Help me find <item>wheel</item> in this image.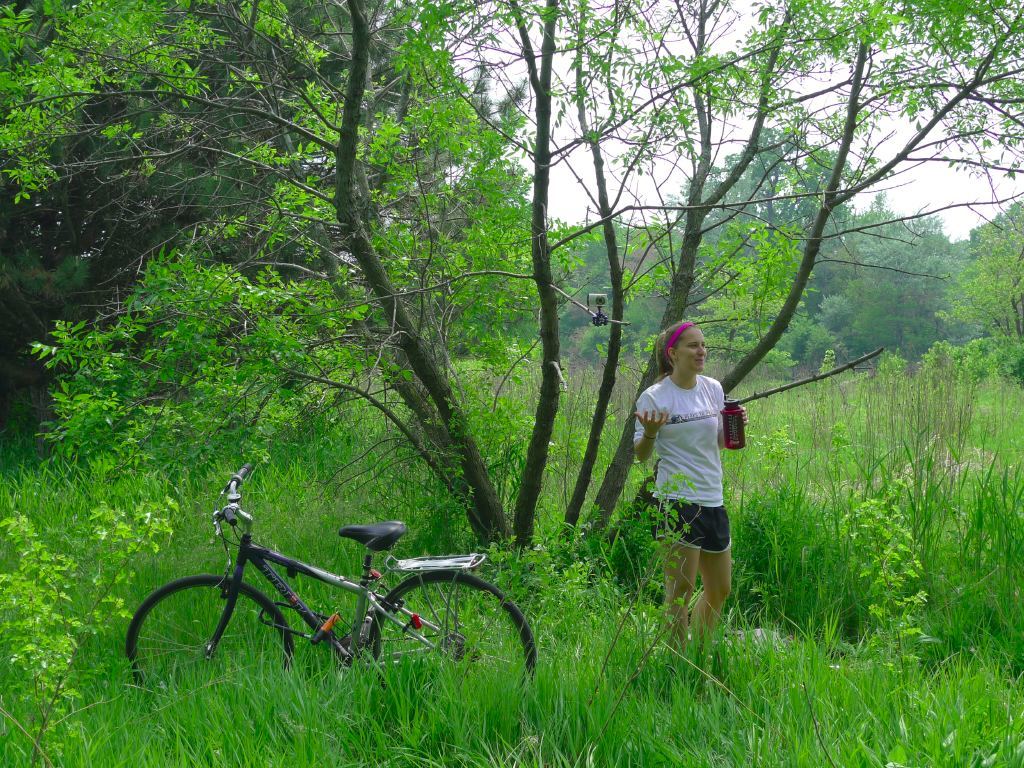
Found it: x1=366 y1=568 x2=539 y2=716.
